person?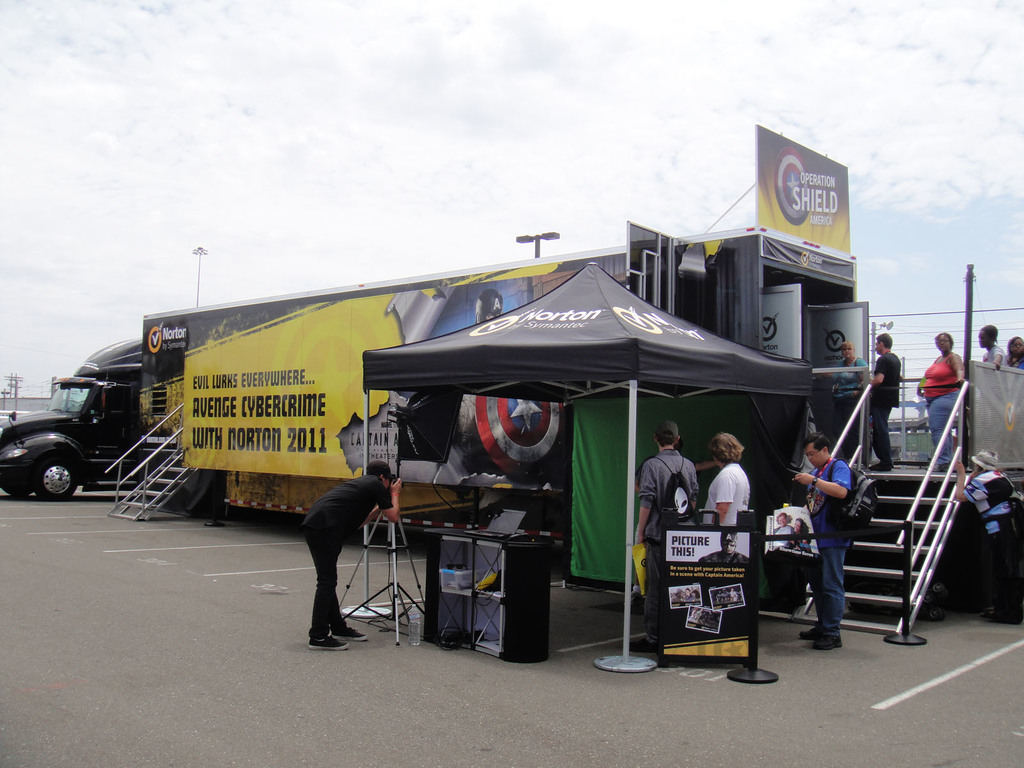
[918,330,966,463]
